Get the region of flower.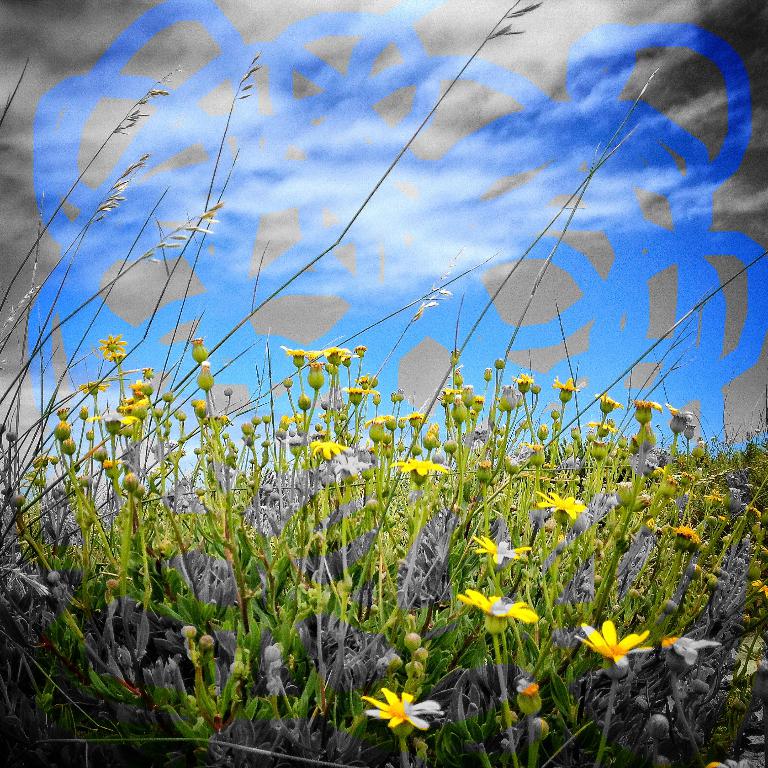
Rect(472, 536, 535, 560).
